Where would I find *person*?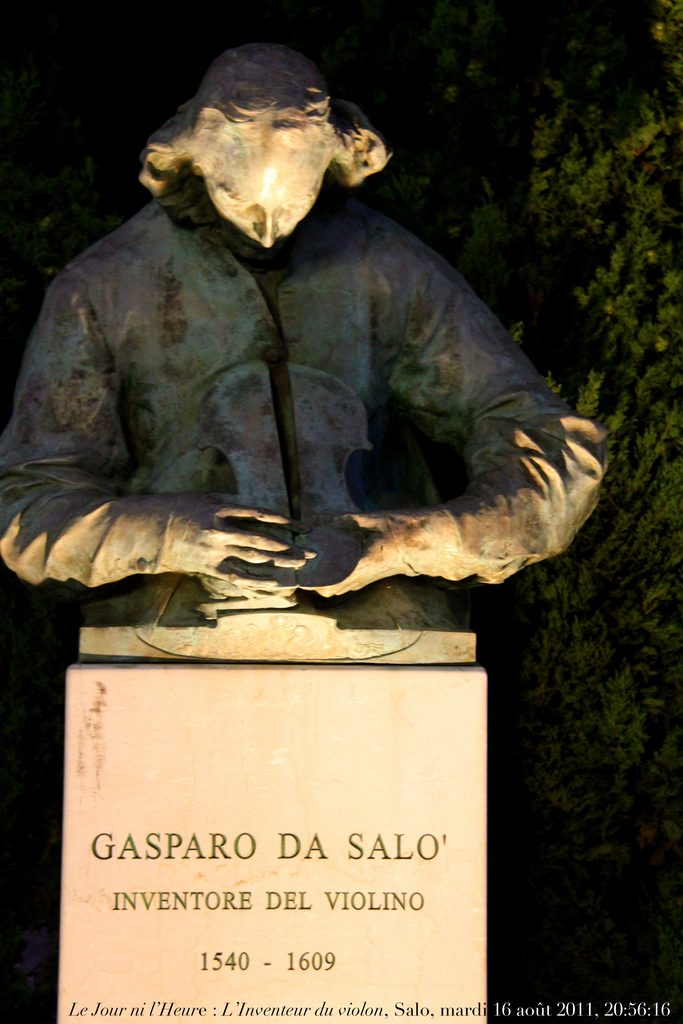
At 0:37:616:667.
